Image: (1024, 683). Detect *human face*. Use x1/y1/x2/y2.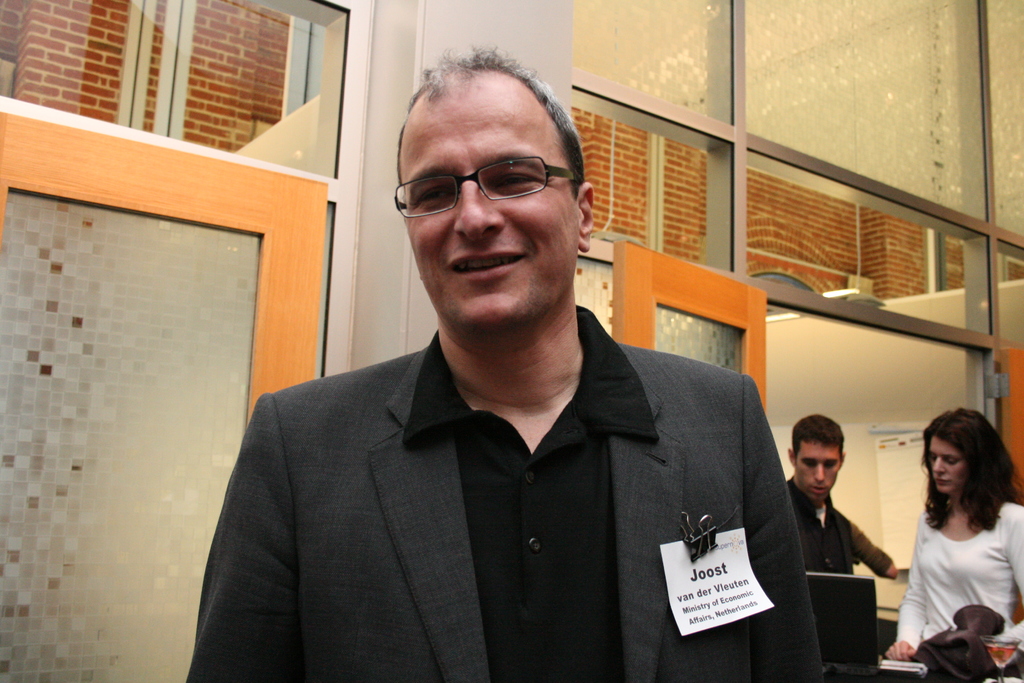
926/434/965/498.
